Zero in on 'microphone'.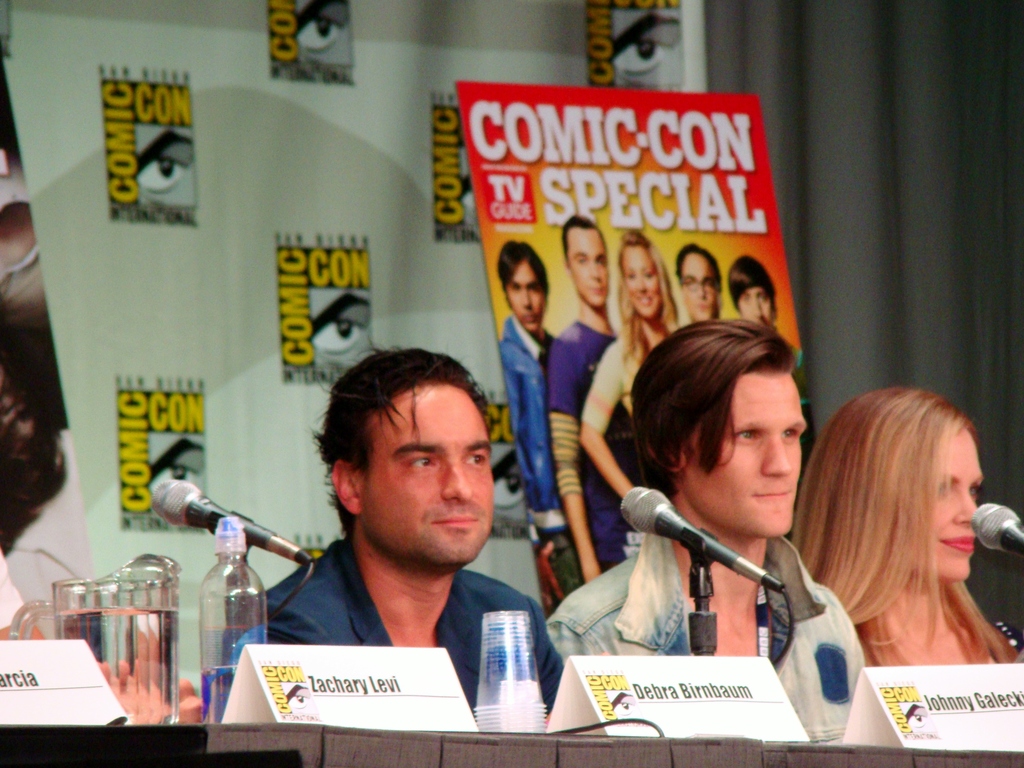
Zeroed in: [left=969, top=502, right=1023, bottom=566].
